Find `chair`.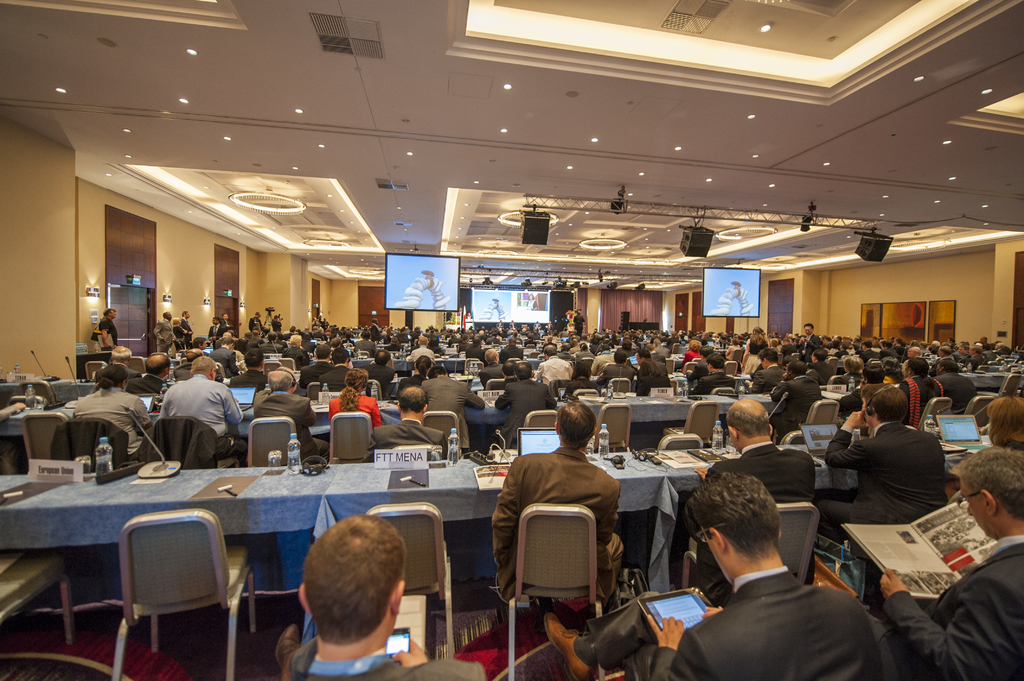
left=153, top=413, right=241, bottom=472.
